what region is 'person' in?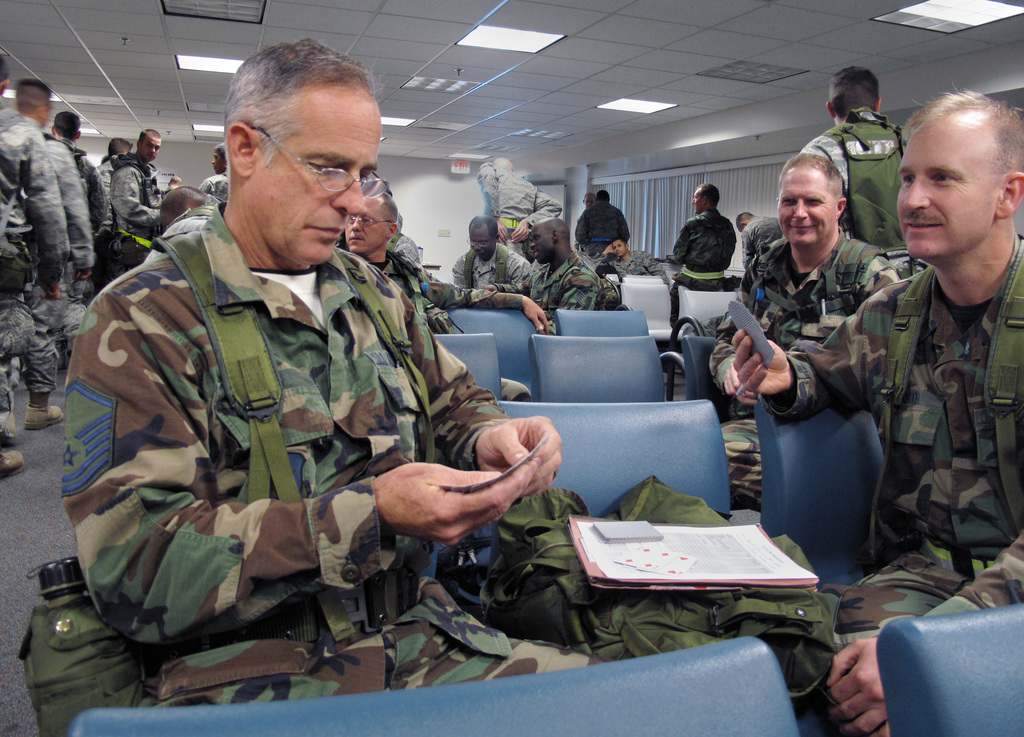
x1=668, y1=184, x2=739, y2=290.
